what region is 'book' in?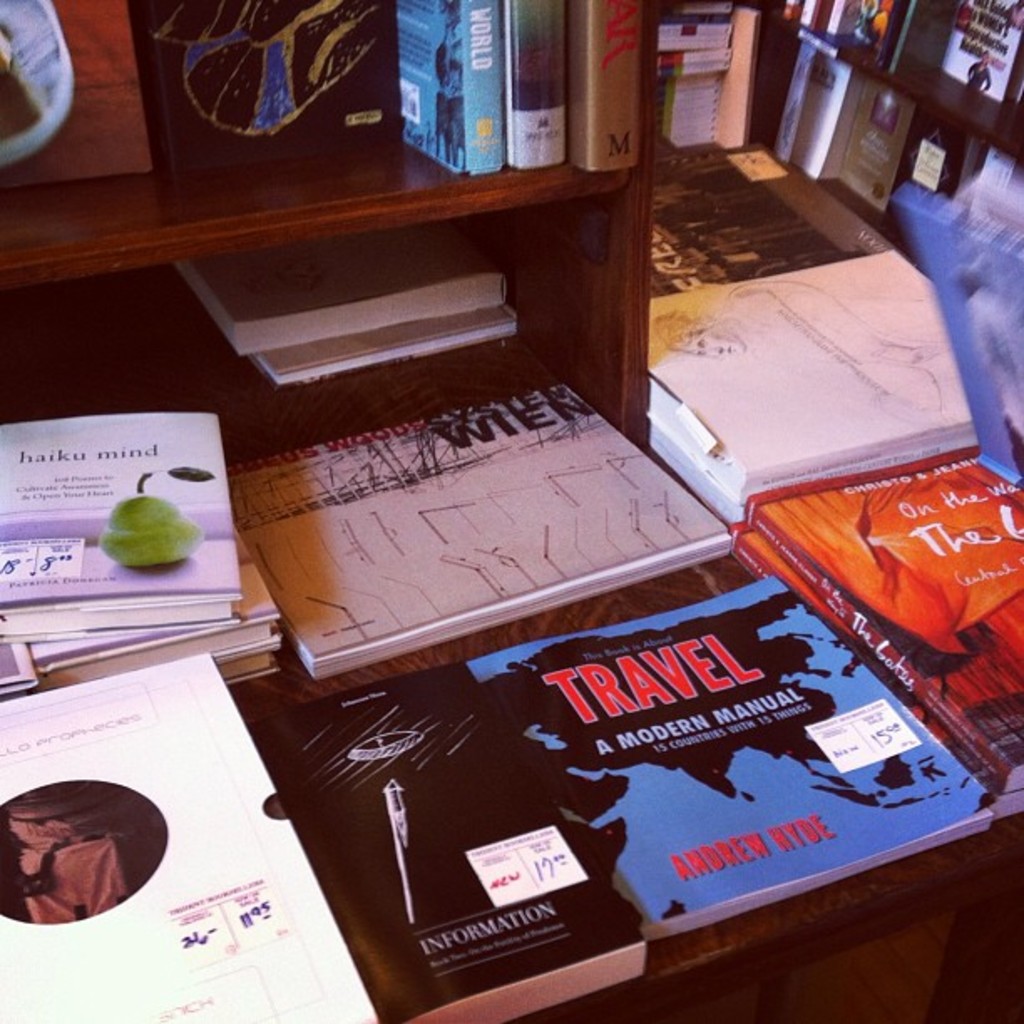
[622, 221, 977, 505].
